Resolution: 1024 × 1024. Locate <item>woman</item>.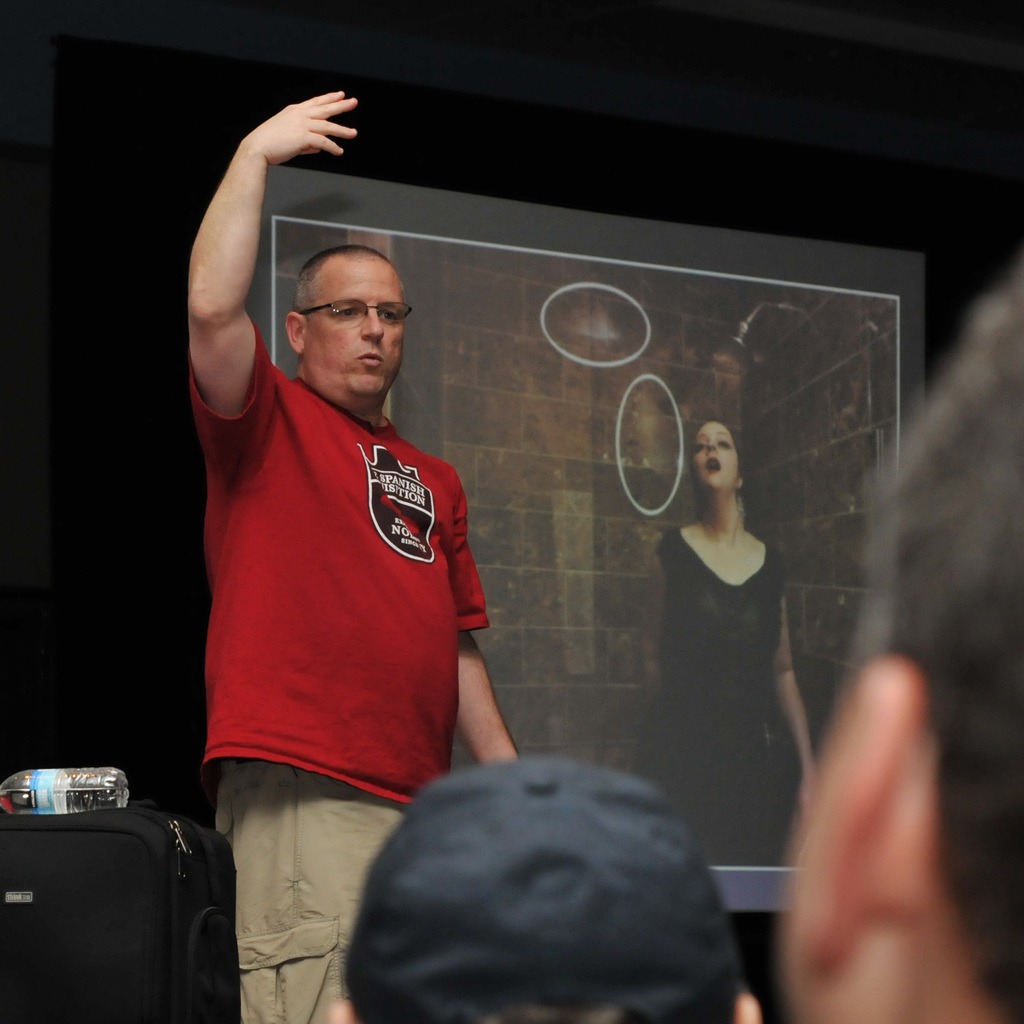
[x1=626, y1=363, x2=824, y2=888].
